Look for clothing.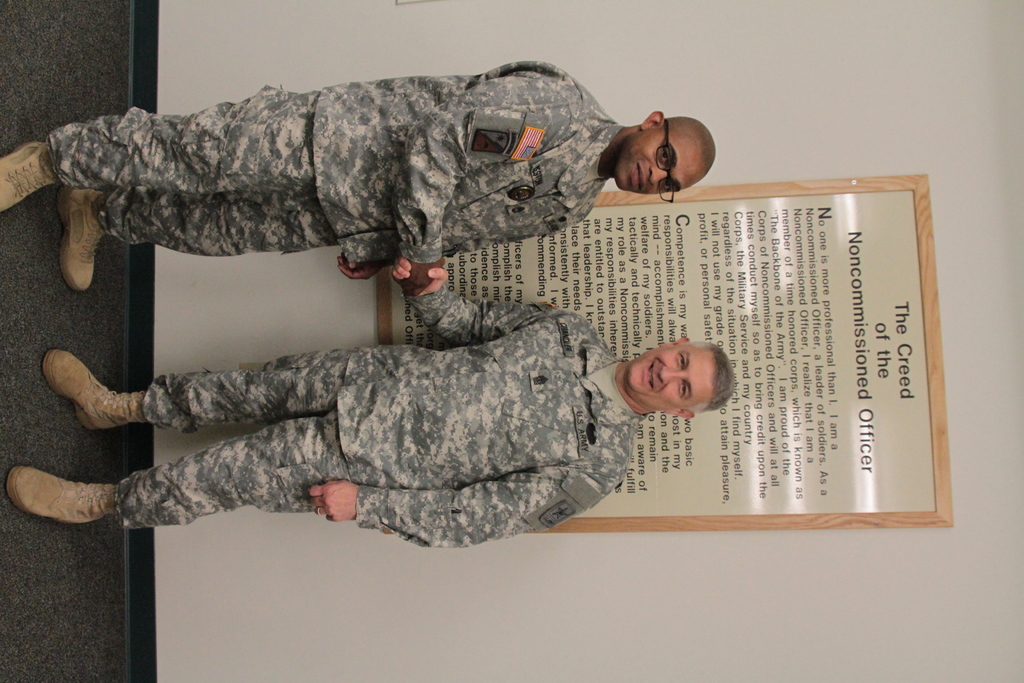
Found: 45:60:621:276.
